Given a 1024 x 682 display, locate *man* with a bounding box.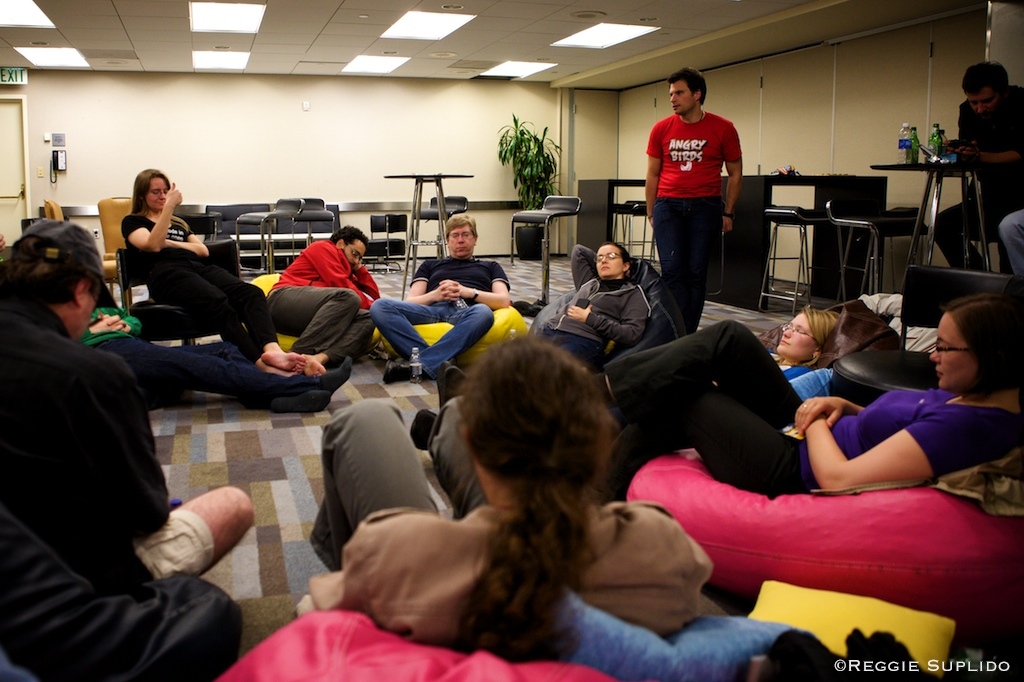
Located: {"left": 934, "top": 64, "right": 1023, "bottom": 277}.
